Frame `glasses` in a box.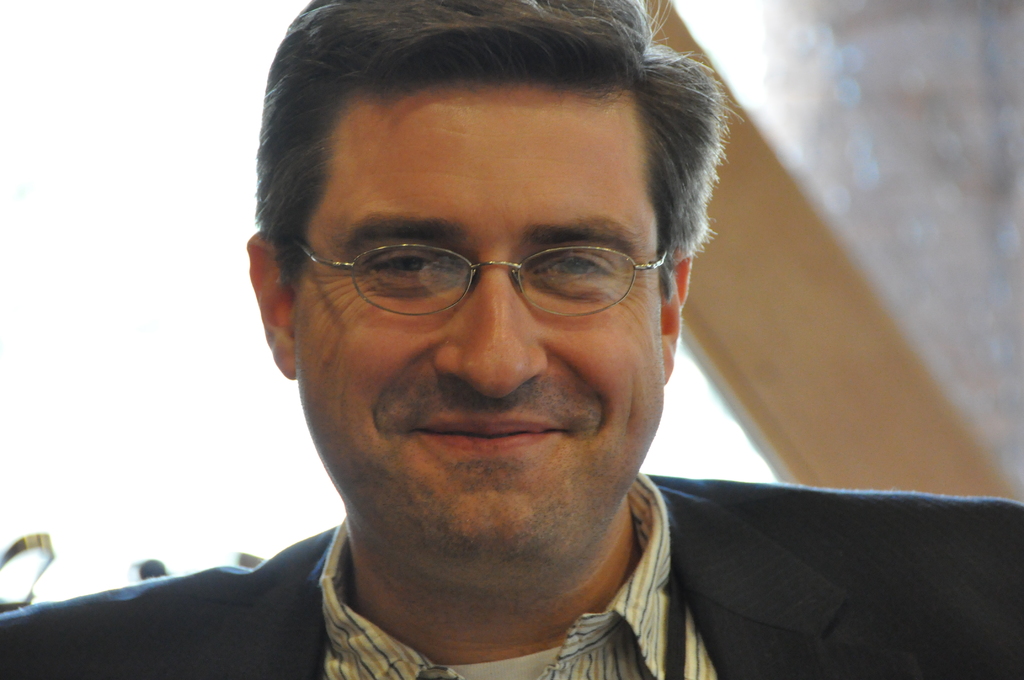
Rect(285, 198, 694, 318).
